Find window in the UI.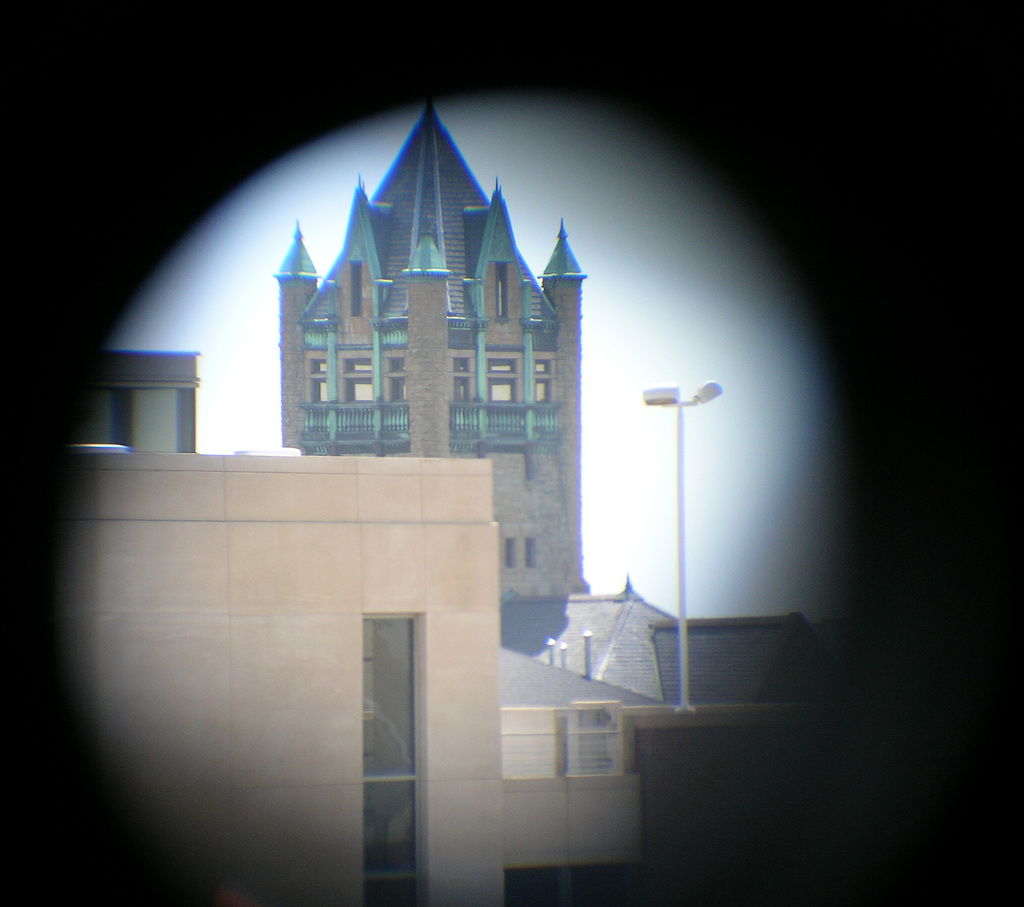
UI element at 315,362,329,399.
